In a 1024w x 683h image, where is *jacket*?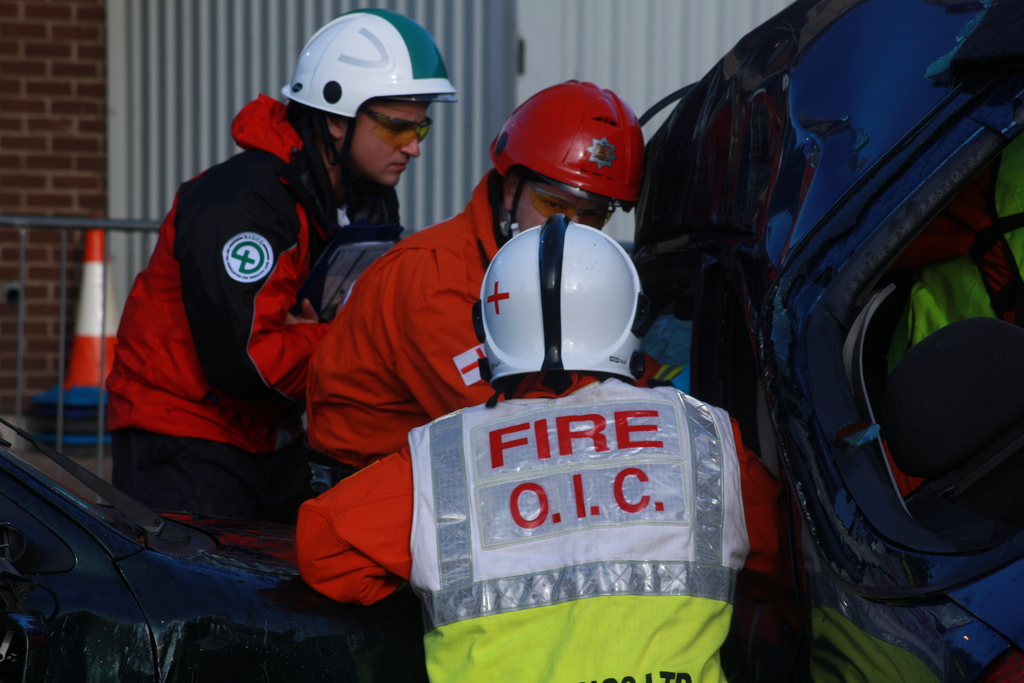
box=[296, 378, 778, 682].
